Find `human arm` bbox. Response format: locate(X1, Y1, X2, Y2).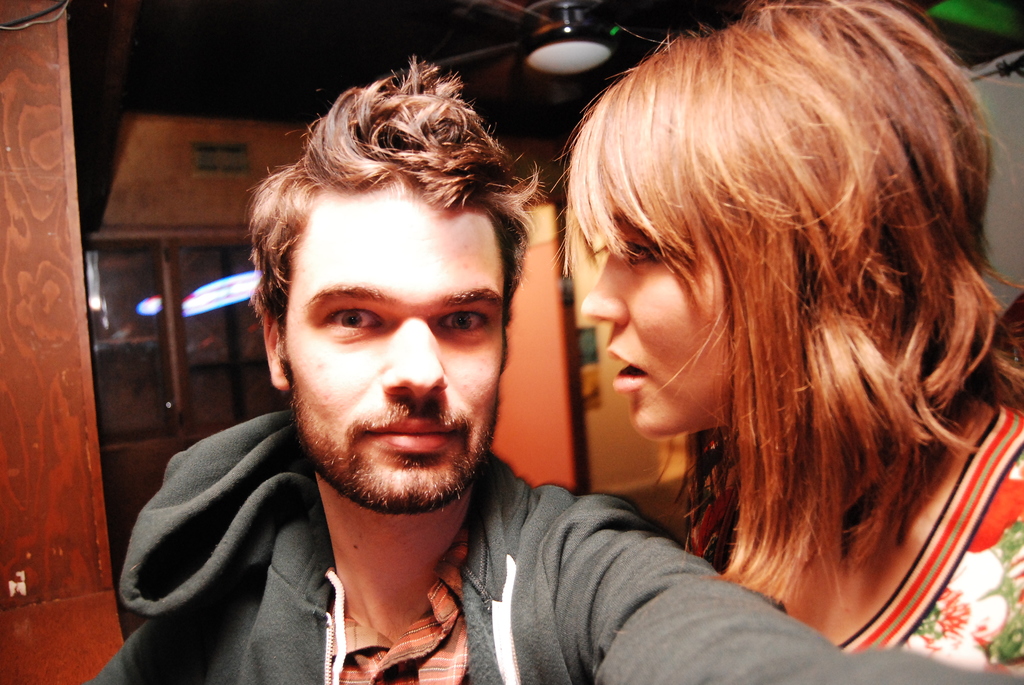
locate(61, 573, 220, 684).
